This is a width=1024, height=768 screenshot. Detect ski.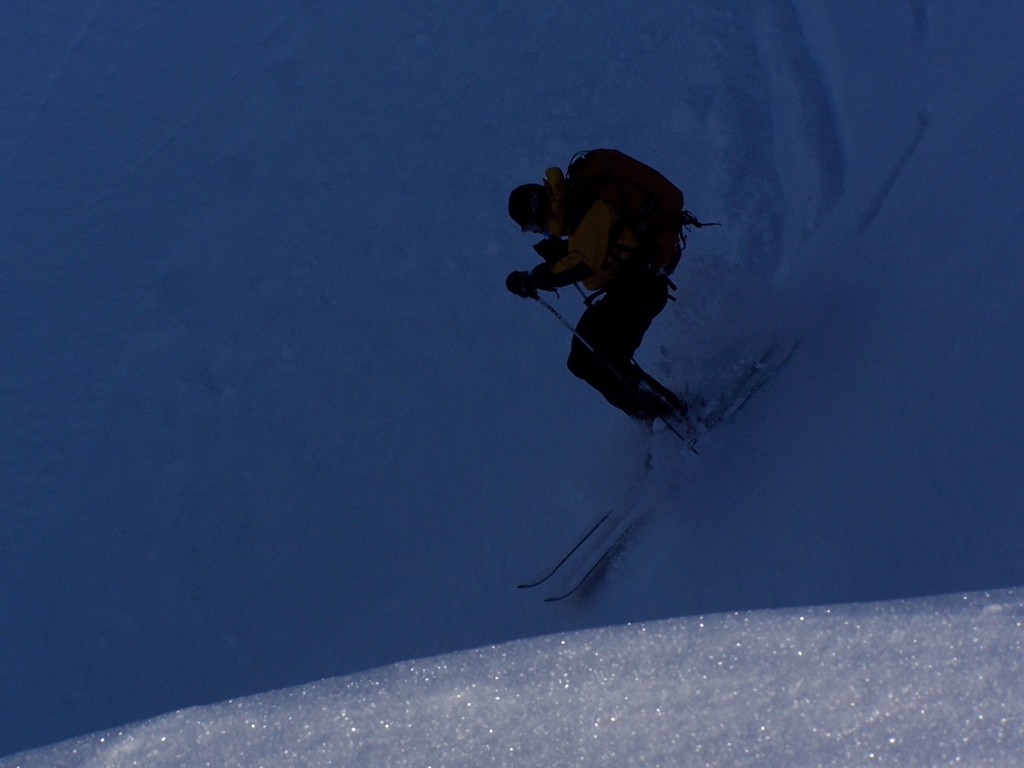
bbox=[538, 280, 863, 607].
